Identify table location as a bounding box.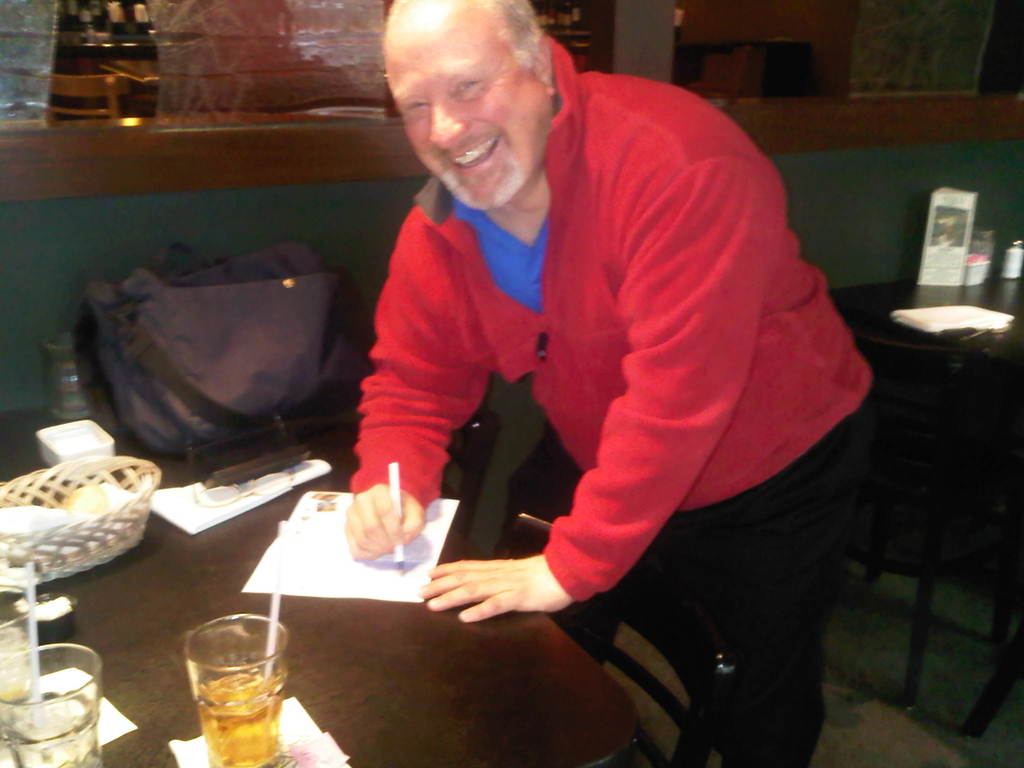
0,409,646,767.
